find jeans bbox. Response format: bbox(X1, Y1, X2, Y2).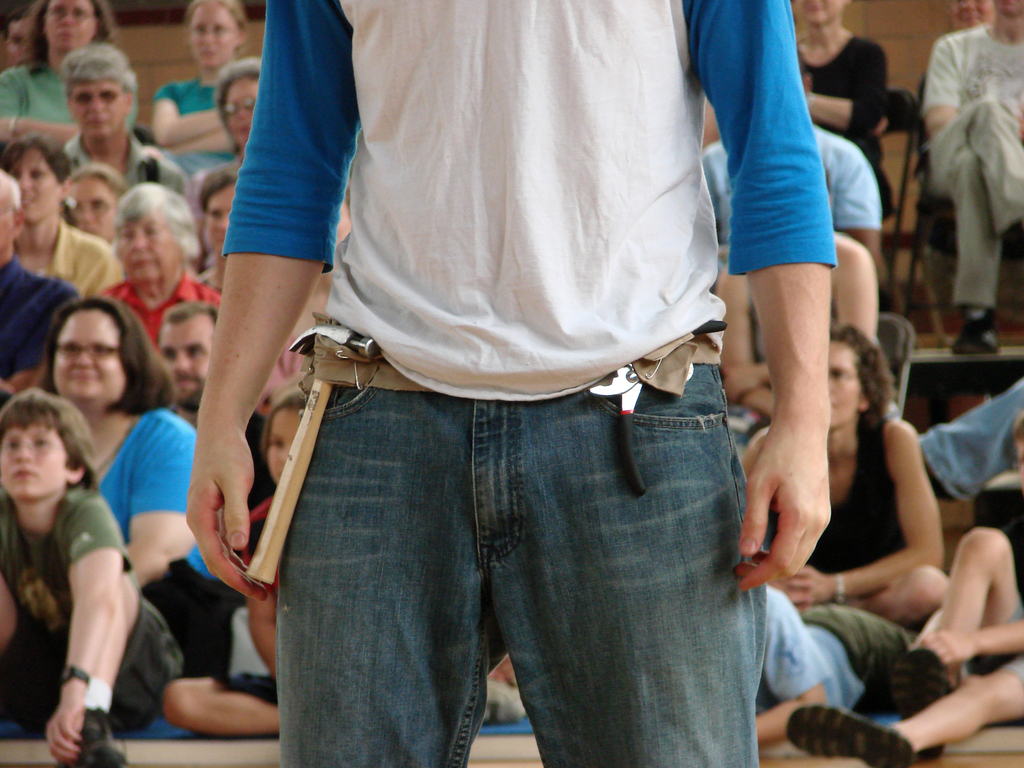
bbox(808, 616, 873, 715).
